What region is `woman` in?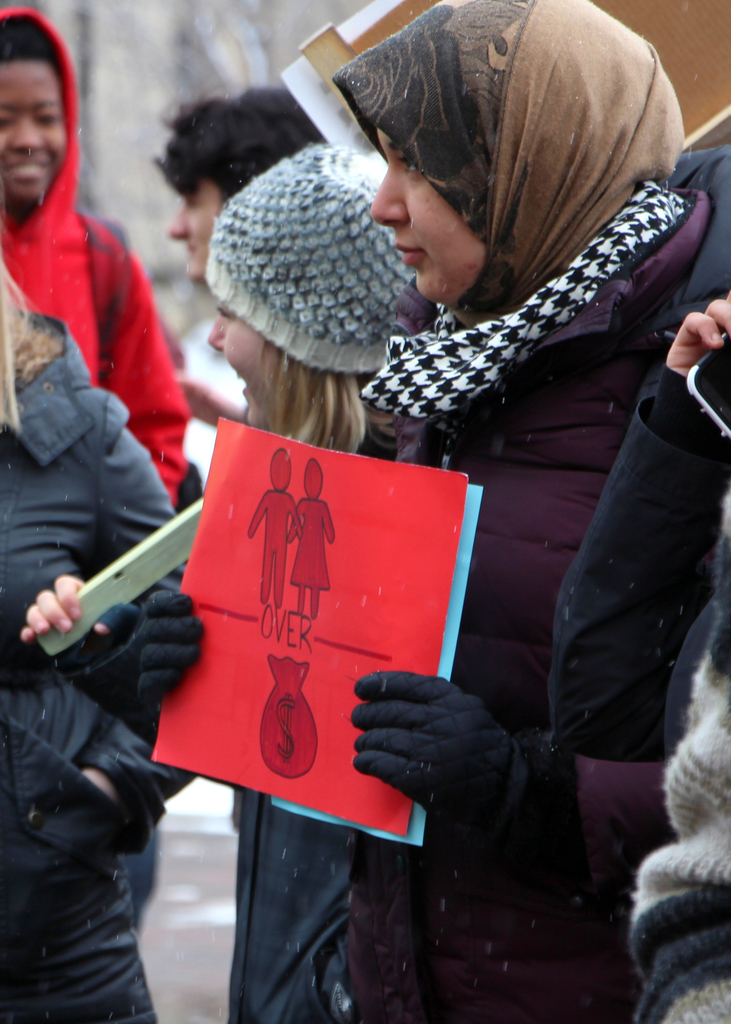
{"x1": 138, "y1": 0, "x2": 730, "y2": 1023}.
